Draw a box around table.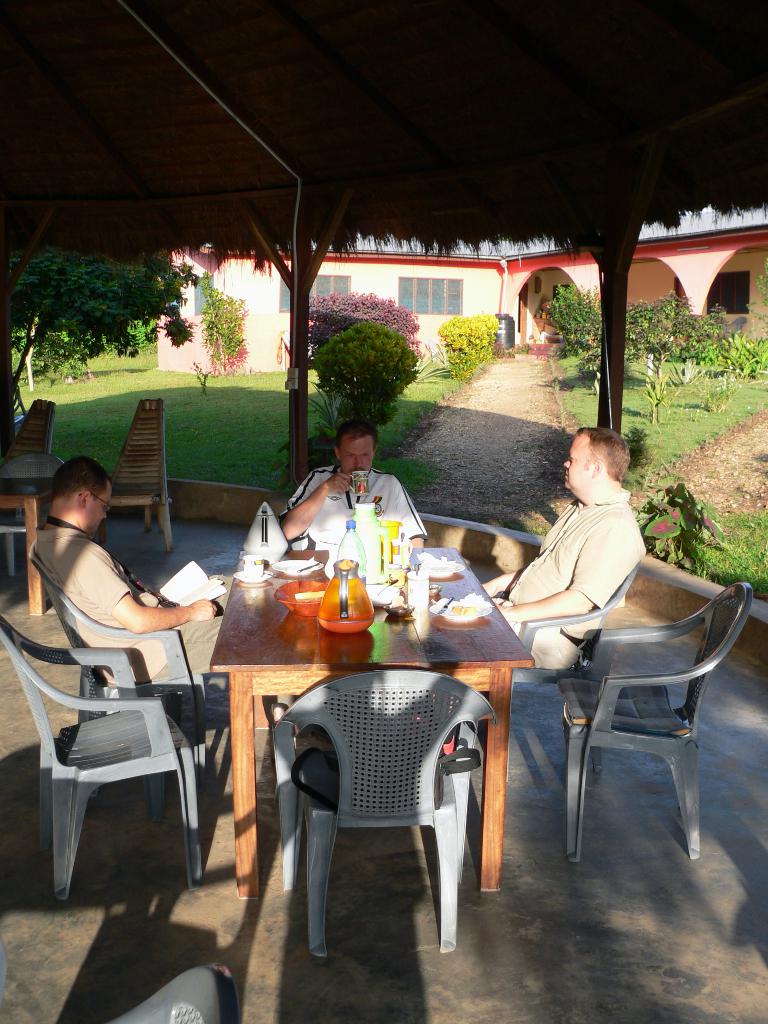
bbox(0, 449, 68, 615).
